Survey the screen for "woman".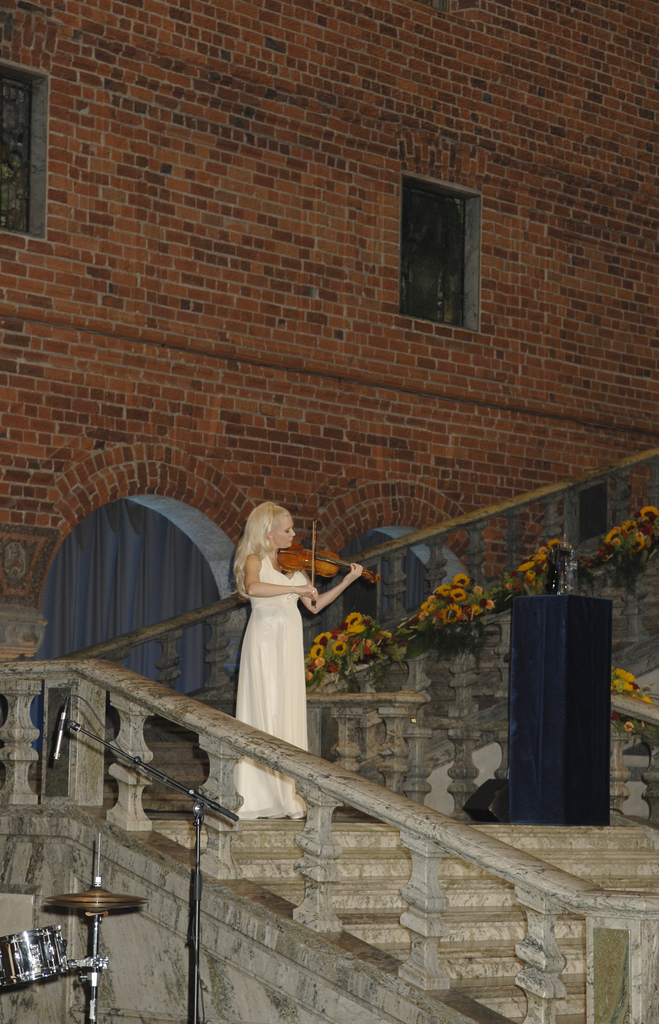
Survey found: x1=216 y1=504 x2=348 y2=763.
